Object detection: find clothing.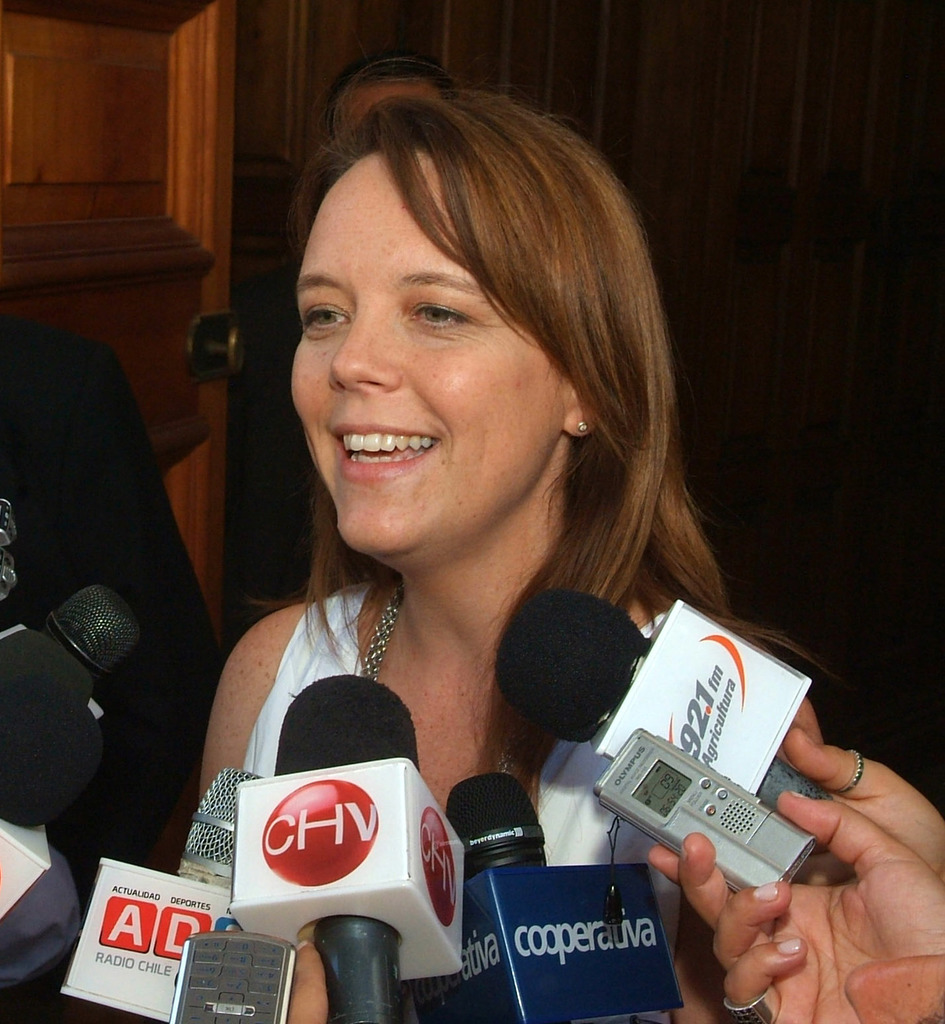
left=240, top=581, right=396, bottom=800.
